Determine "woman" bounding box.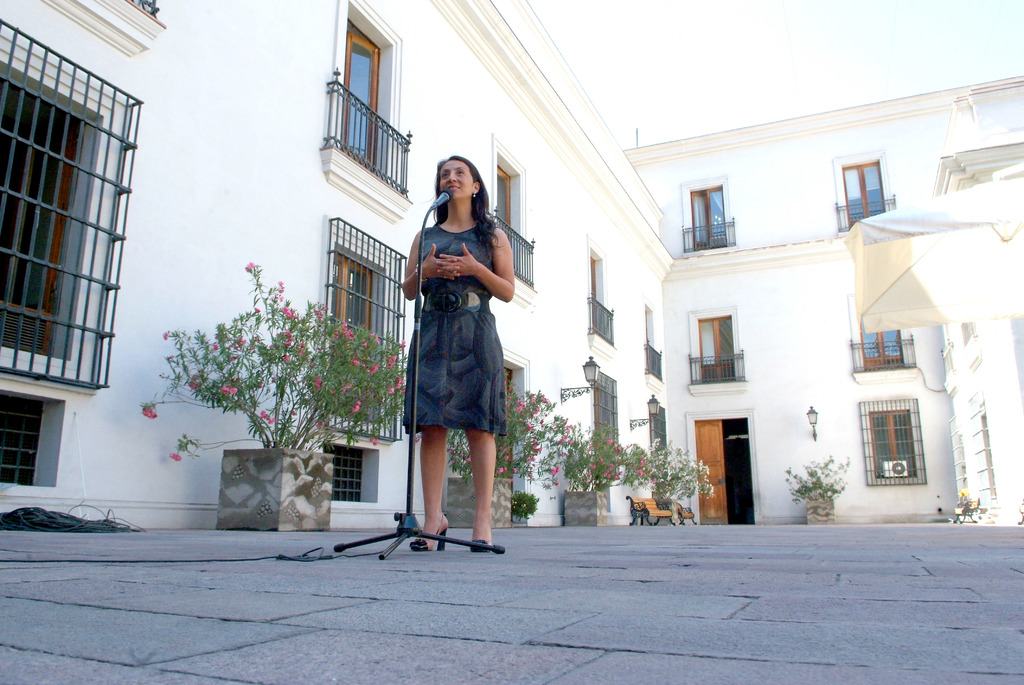
Determined: [left=396, top=144, right=517, bottom=560].
